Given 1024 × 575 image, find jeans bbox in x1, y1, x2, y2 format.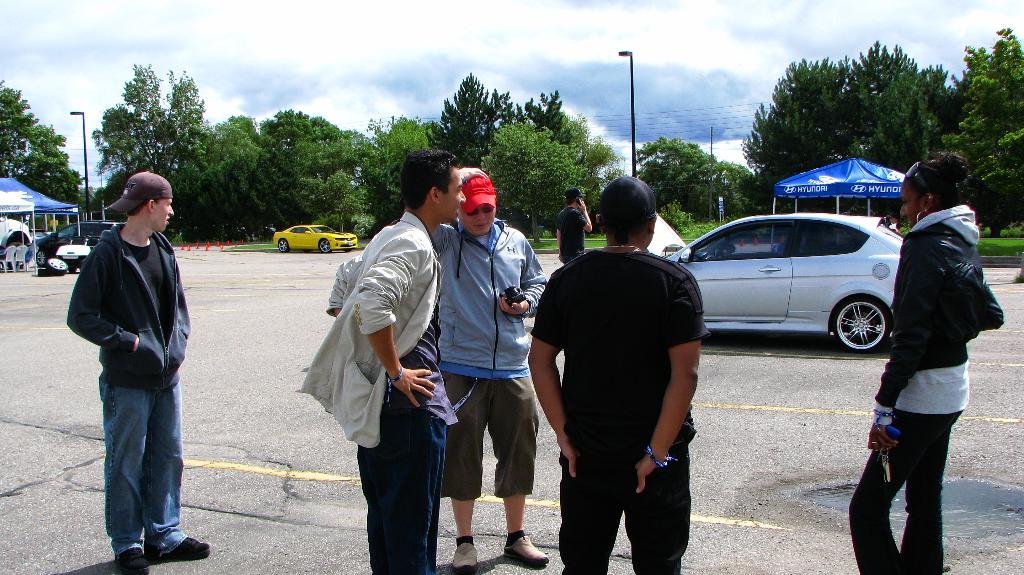
552, 450, 684, 574.
